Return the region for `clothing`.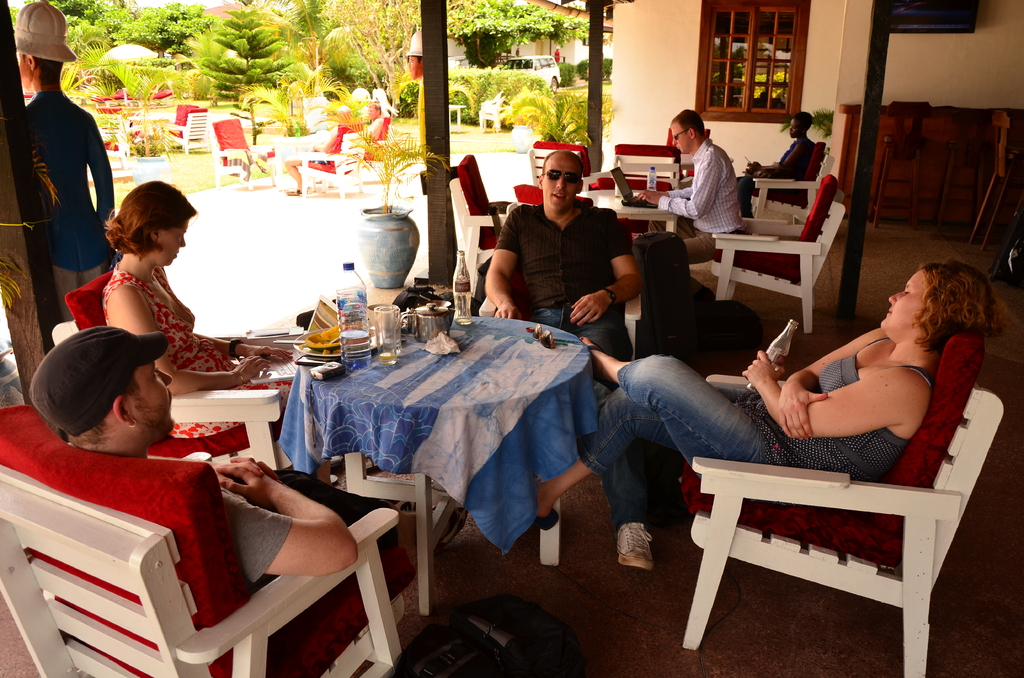
pyautogui.locateOnScreen(584, 337, 932, 476).
